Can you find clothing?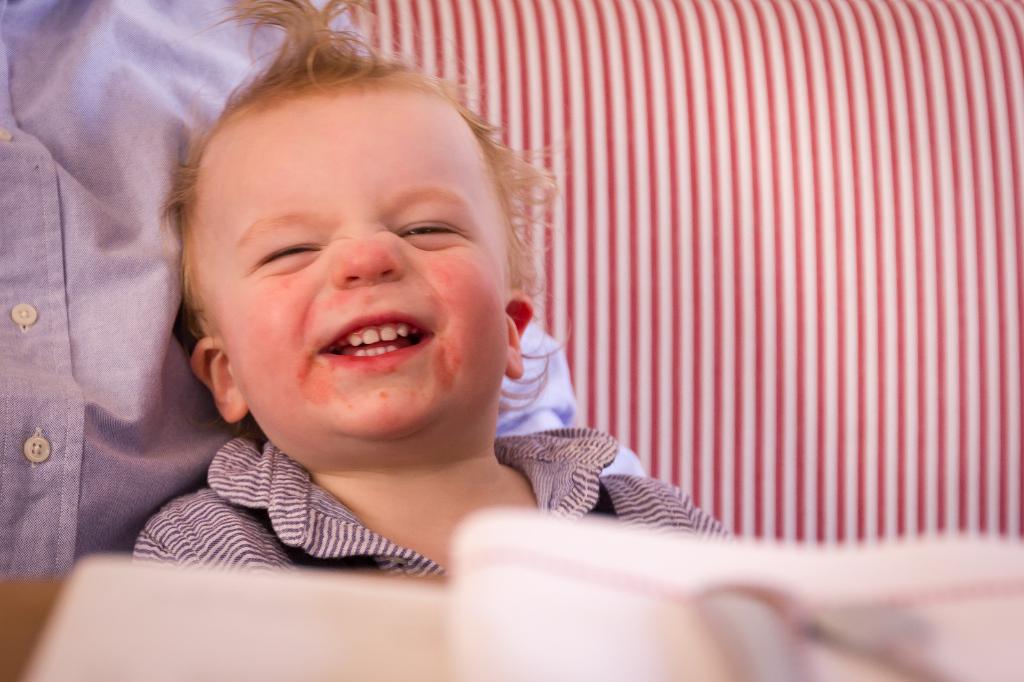
Yes, bounding box: crop(0, 0, 650, 578).
